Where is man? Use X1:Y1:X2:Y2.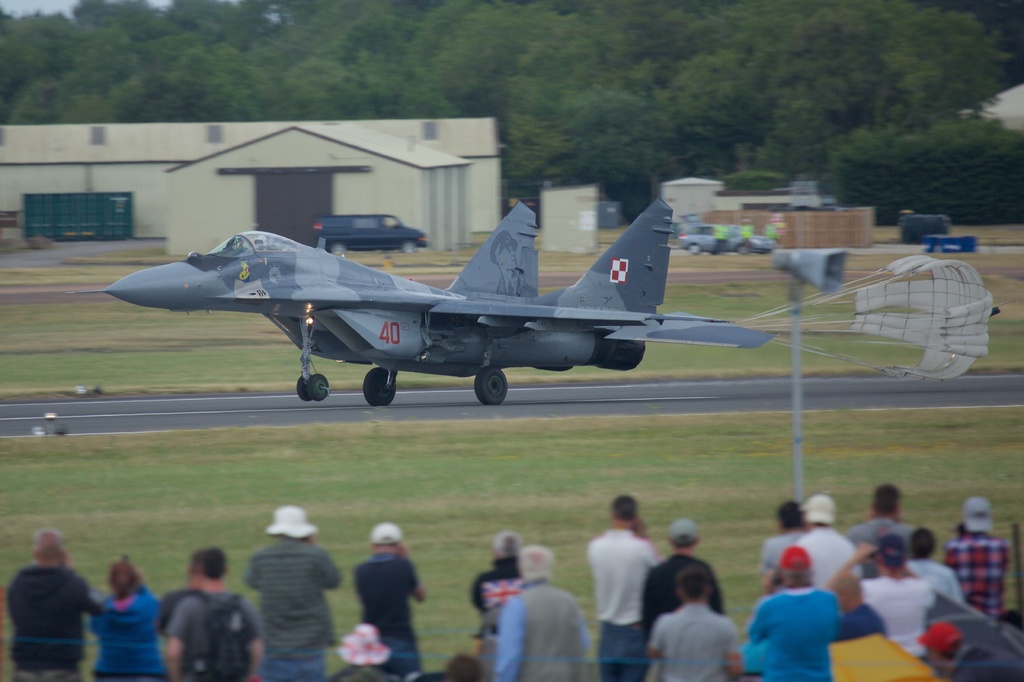
643:515:731:633.
